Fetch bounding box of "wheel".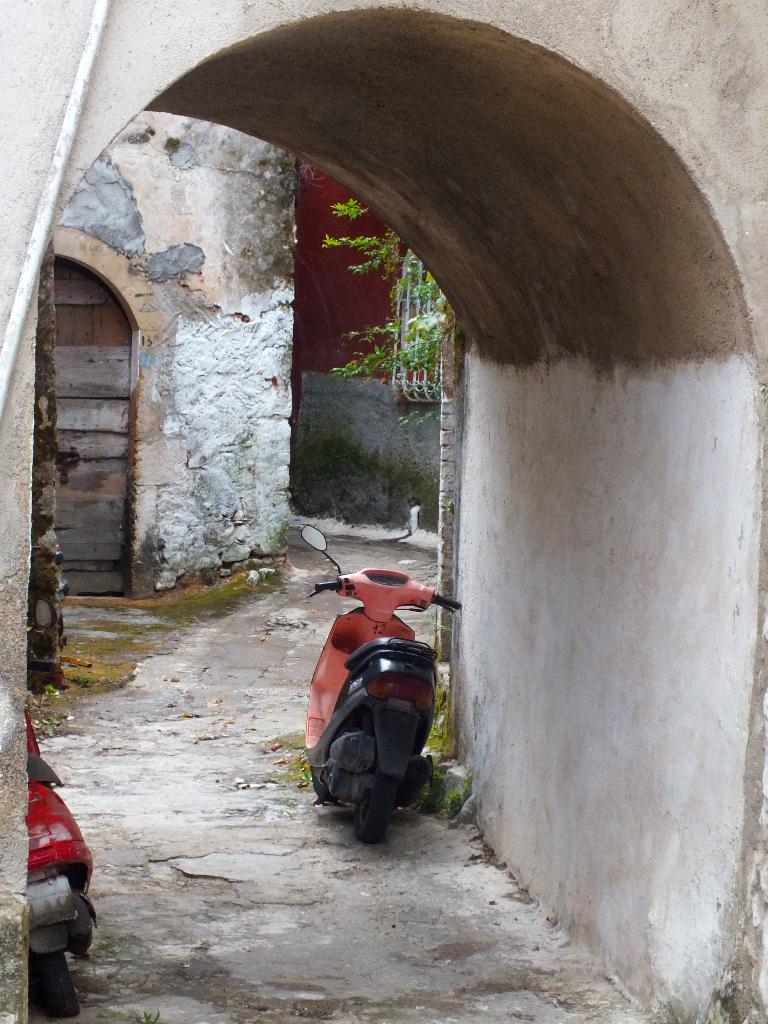
Bbox: [34, 950, 79, 1016].
